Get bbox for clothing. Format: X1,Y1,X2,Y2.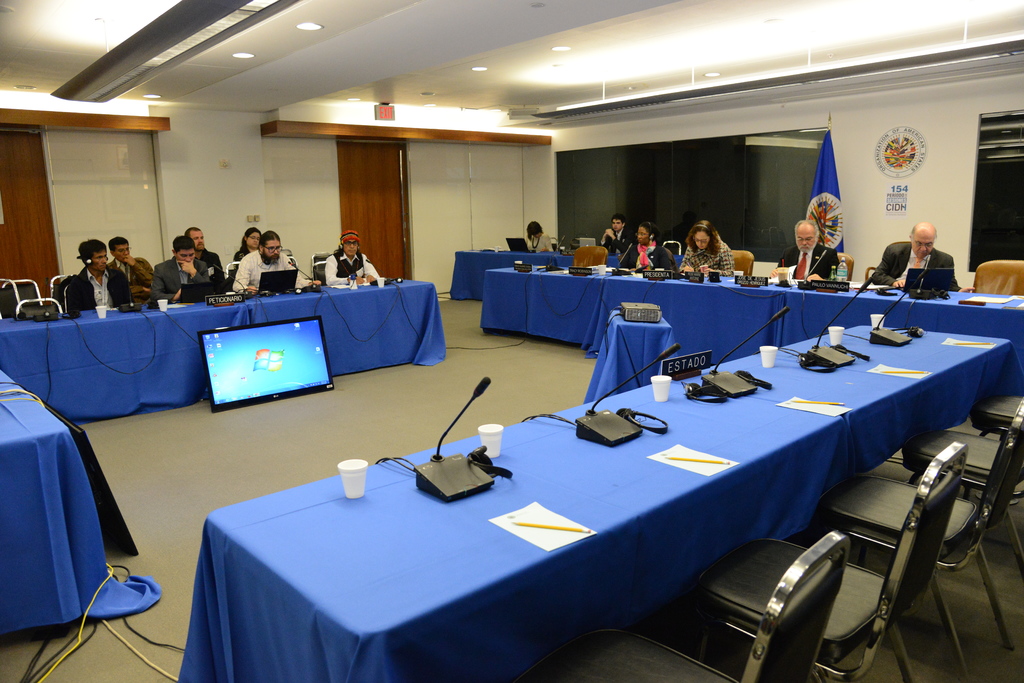
778,241,840,283.
